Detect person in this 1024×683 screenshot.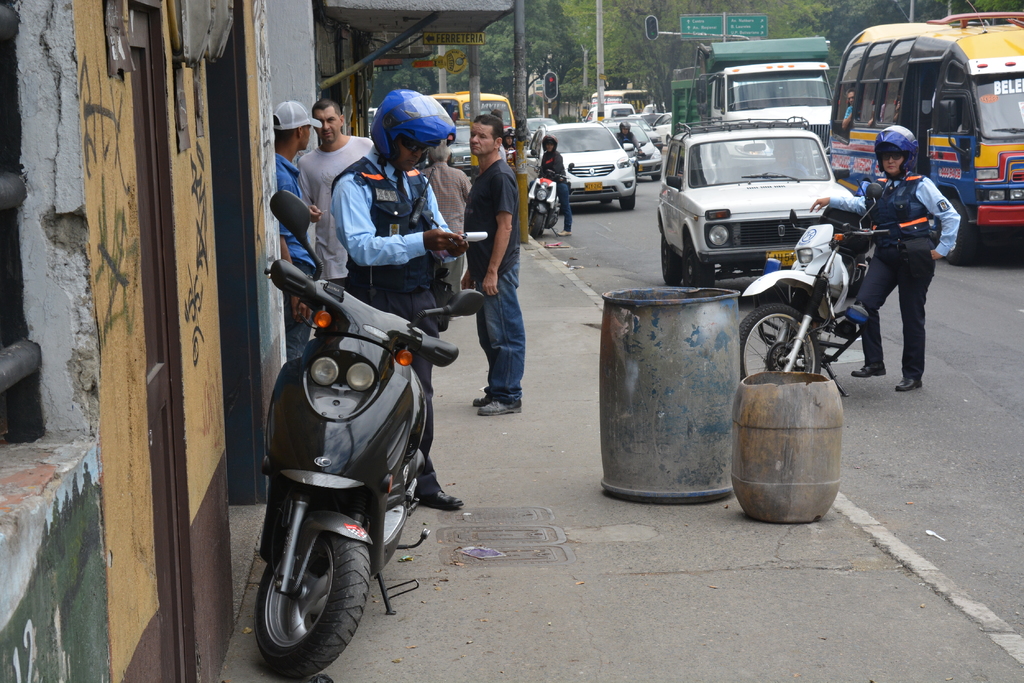
Detection: l=332, t=88, r=463, b=511.
